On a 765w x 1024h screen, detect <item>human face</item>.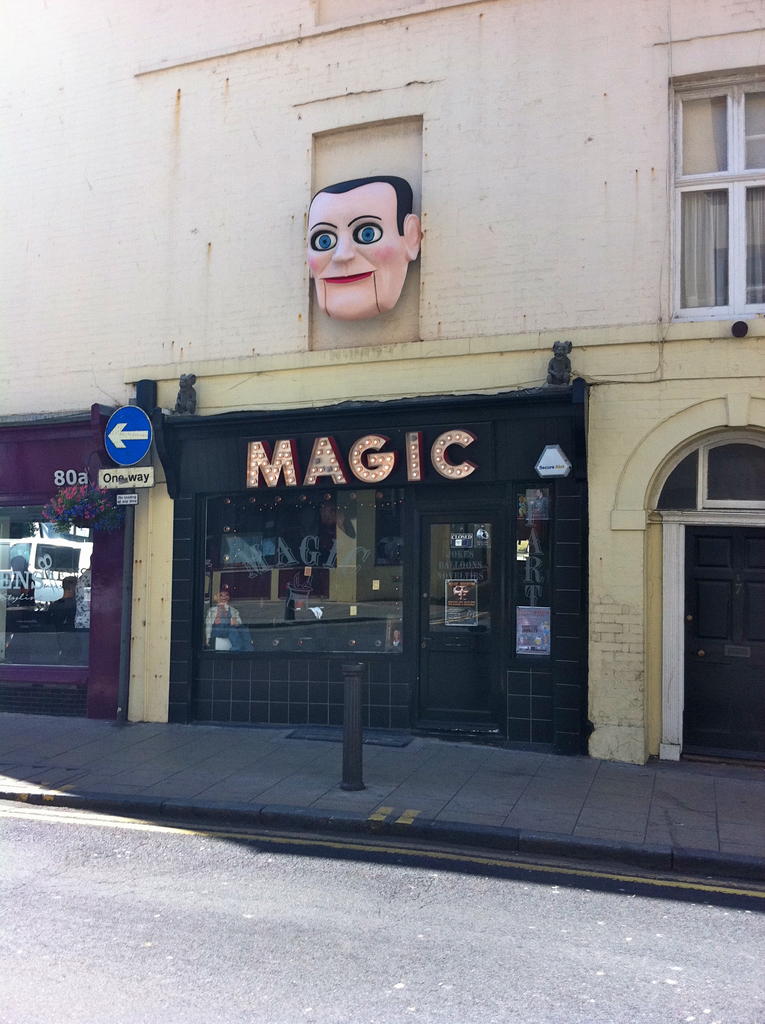
[left=305, top=184, right=409, bottom=324].
